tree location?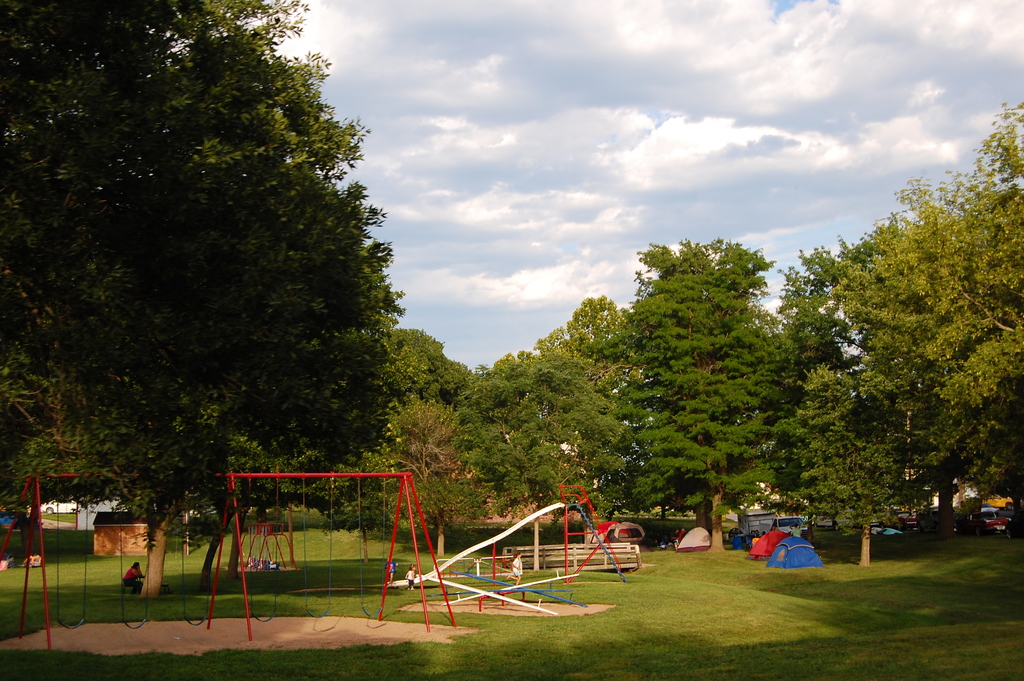
region(455, 335, 634, 543)
